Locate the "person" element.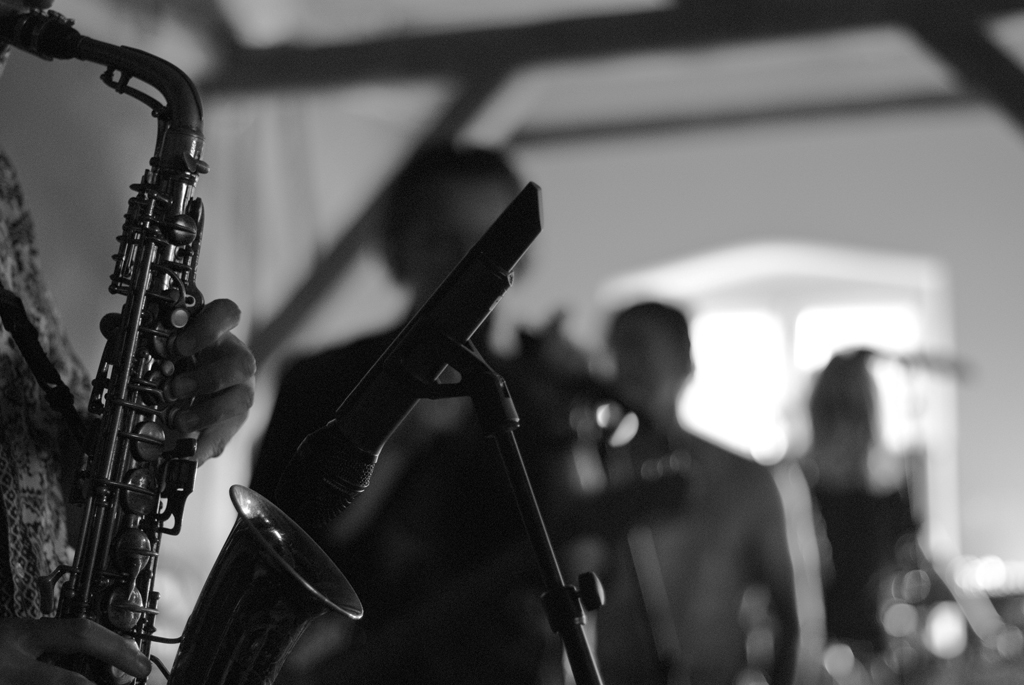
Element bbox: box=[582, 287, 829, 684].
